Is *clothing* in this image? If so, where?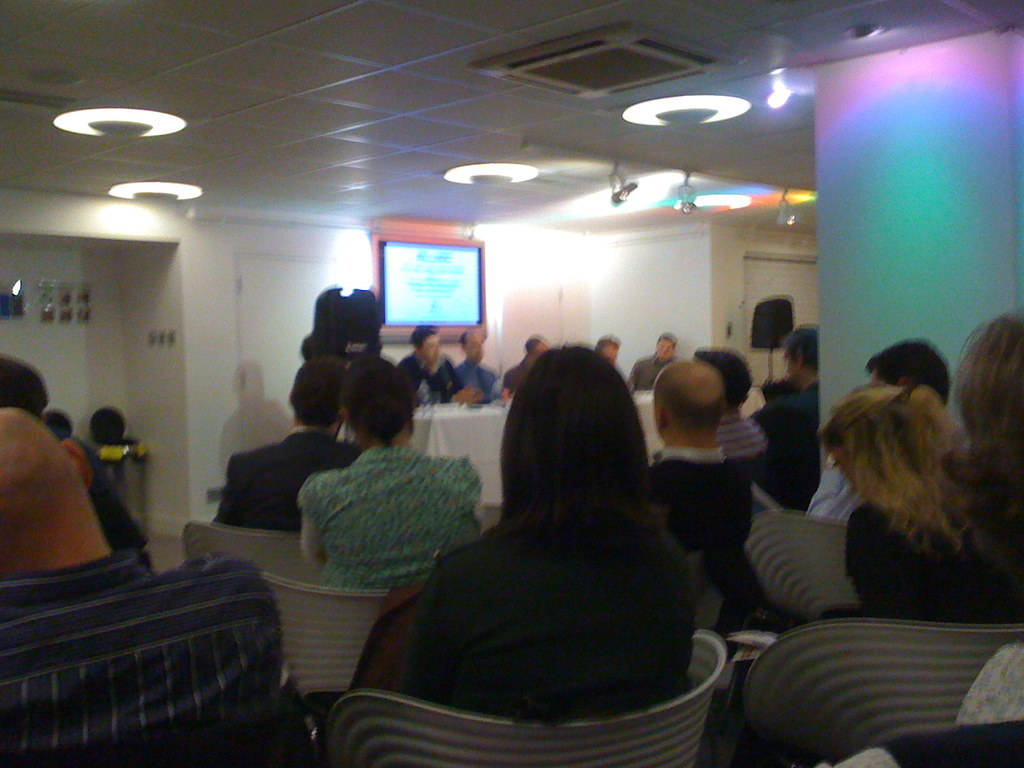
Yes, at (508, 358, 532, 397).
